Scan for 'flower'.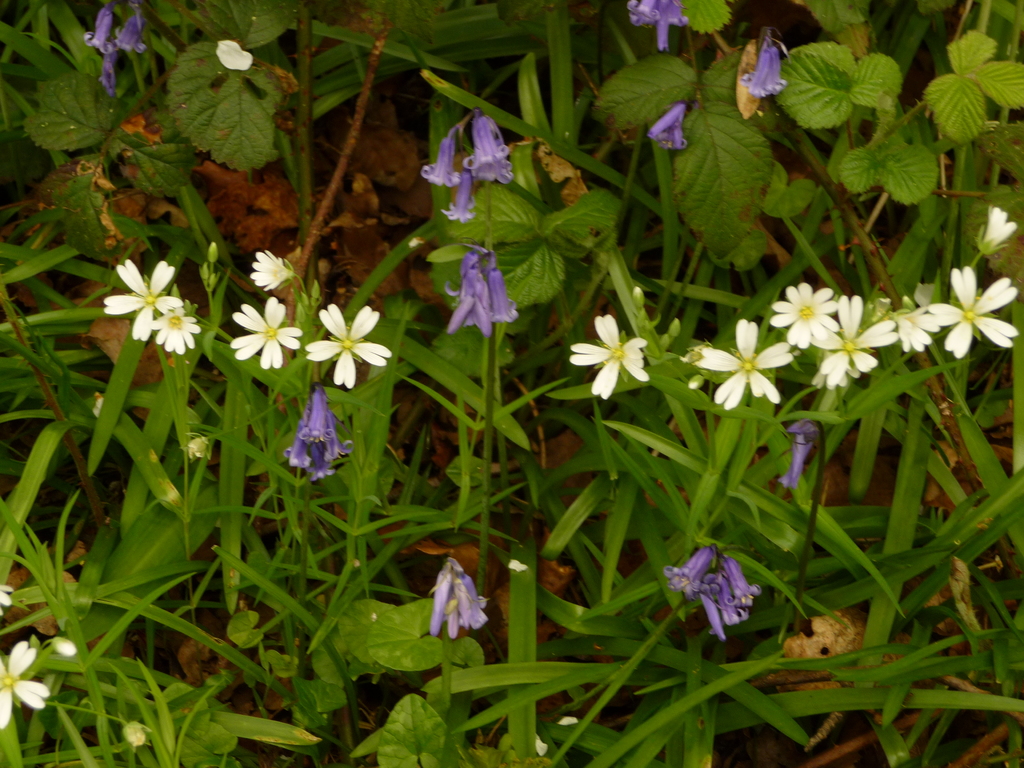
Scan result: pyautogui.locateOnScreen(290, 387, 349, 476).
